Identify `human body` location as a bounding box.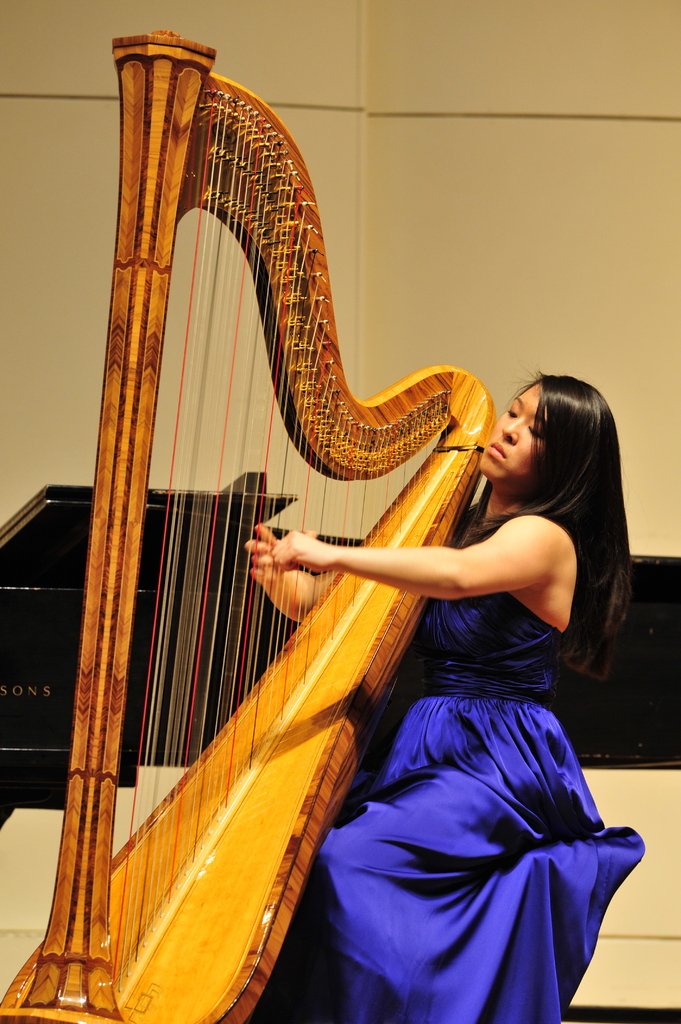
[312, 508, 655, 1006].
